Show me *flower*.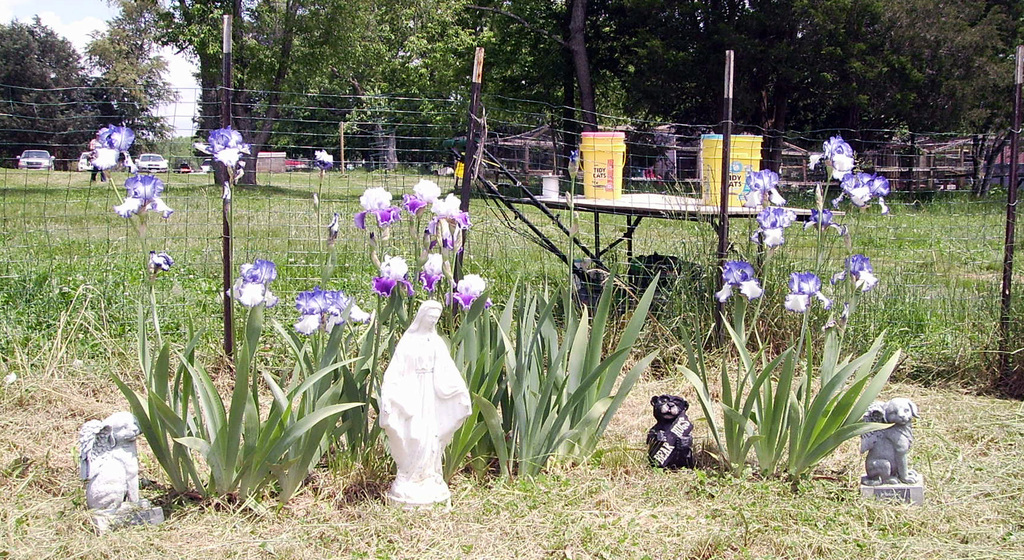
*flower* is here: bbox(225, 259, 276, 308).
